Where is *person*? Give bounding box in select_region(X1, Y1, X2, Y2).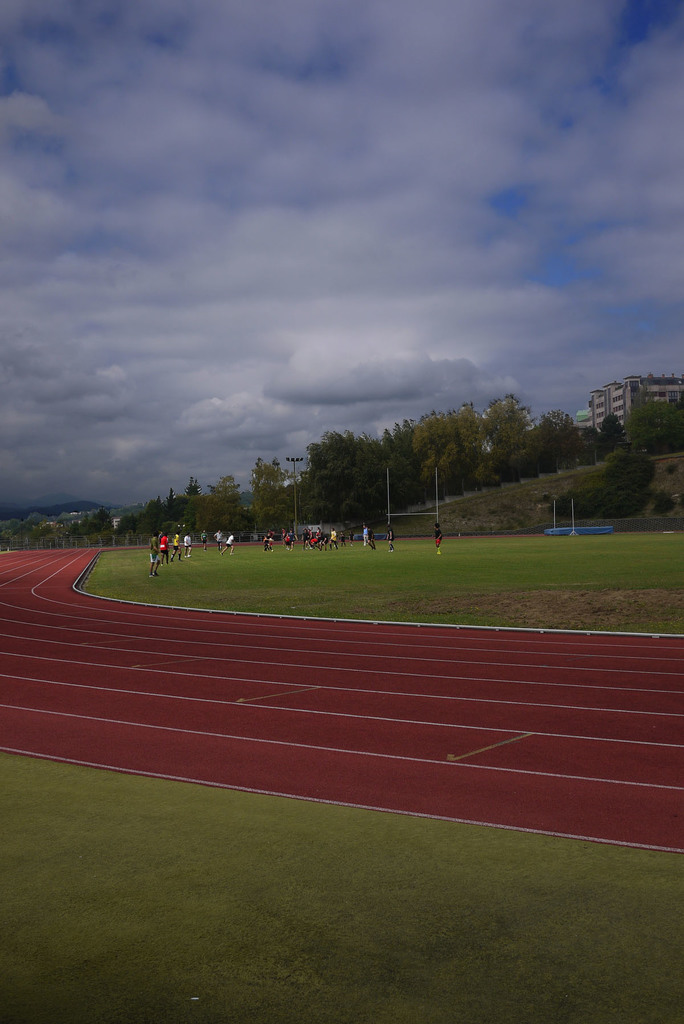
select_region(184, 531, 195, 559).
